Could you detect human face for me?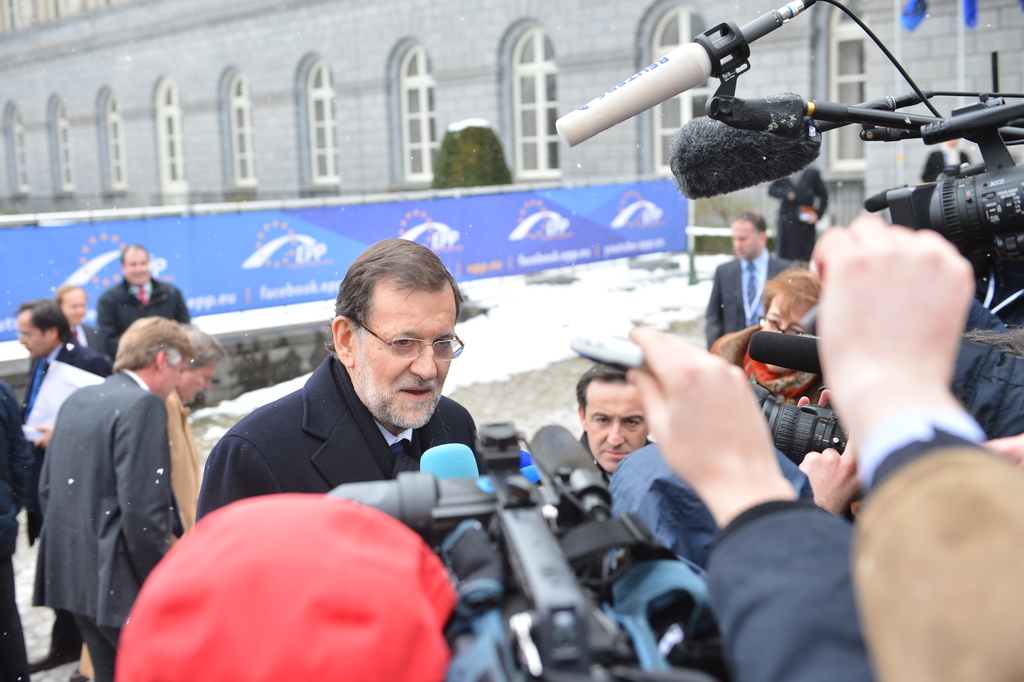
Detection result: [x1=184, y1=361, x2=217, y2=412].
